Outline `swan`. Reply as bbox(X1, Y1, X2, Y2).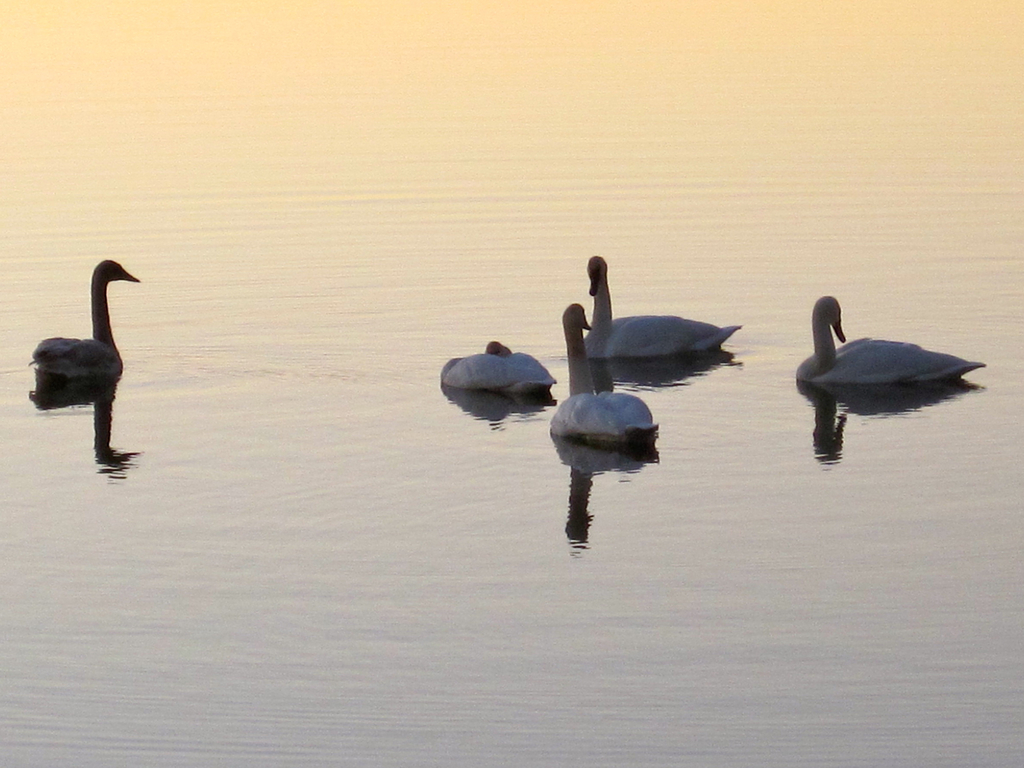
bbox(794, 291, 988, 389).
